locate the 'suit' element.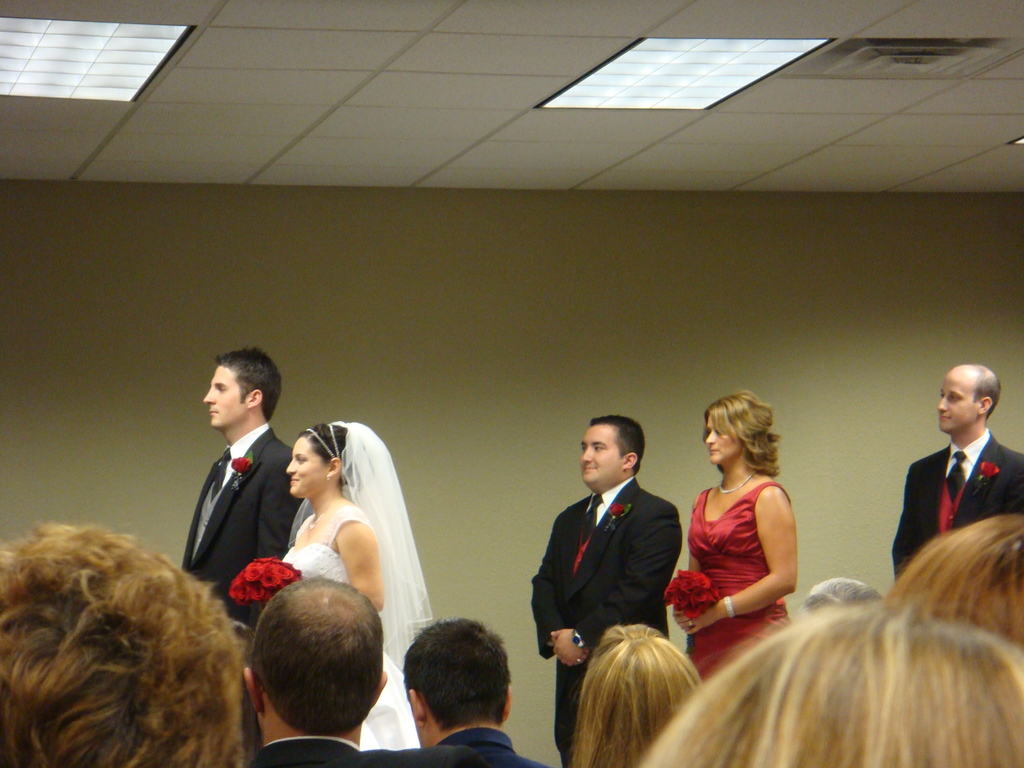
Element bbox: bbox(172, 375, 297, 637).
